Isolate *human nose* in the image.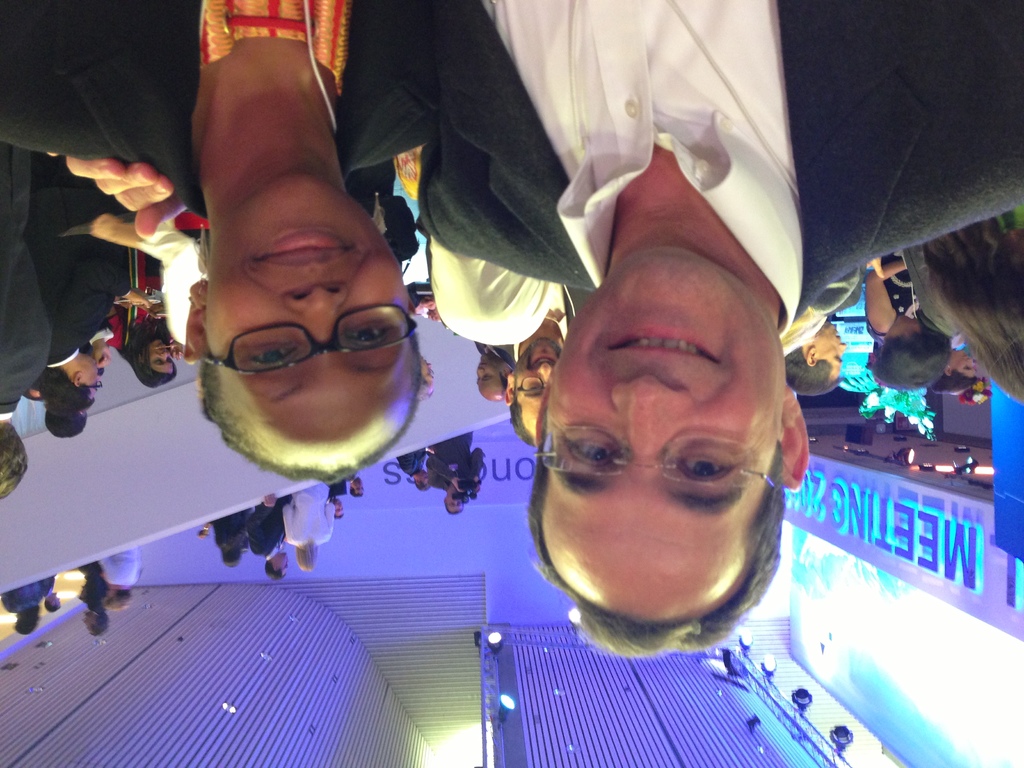
Isolated region: region(539, 364, 554, 384).
